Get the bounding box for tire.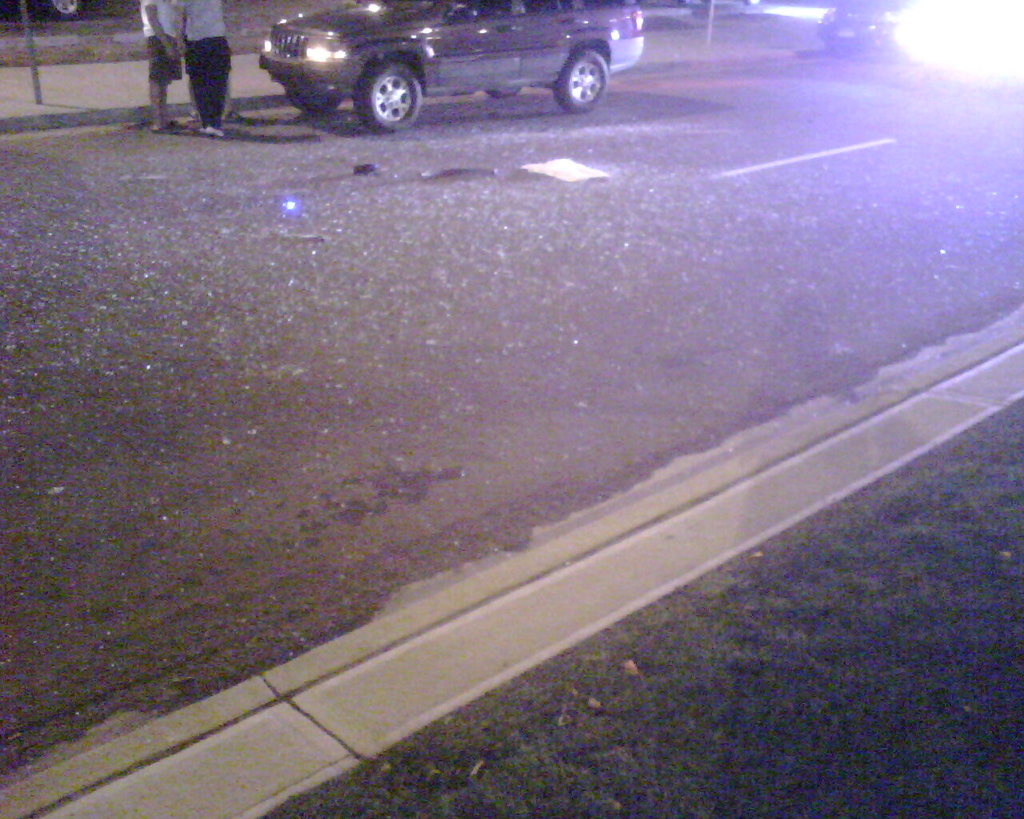
l=50, t=0, r=81, b=15.
